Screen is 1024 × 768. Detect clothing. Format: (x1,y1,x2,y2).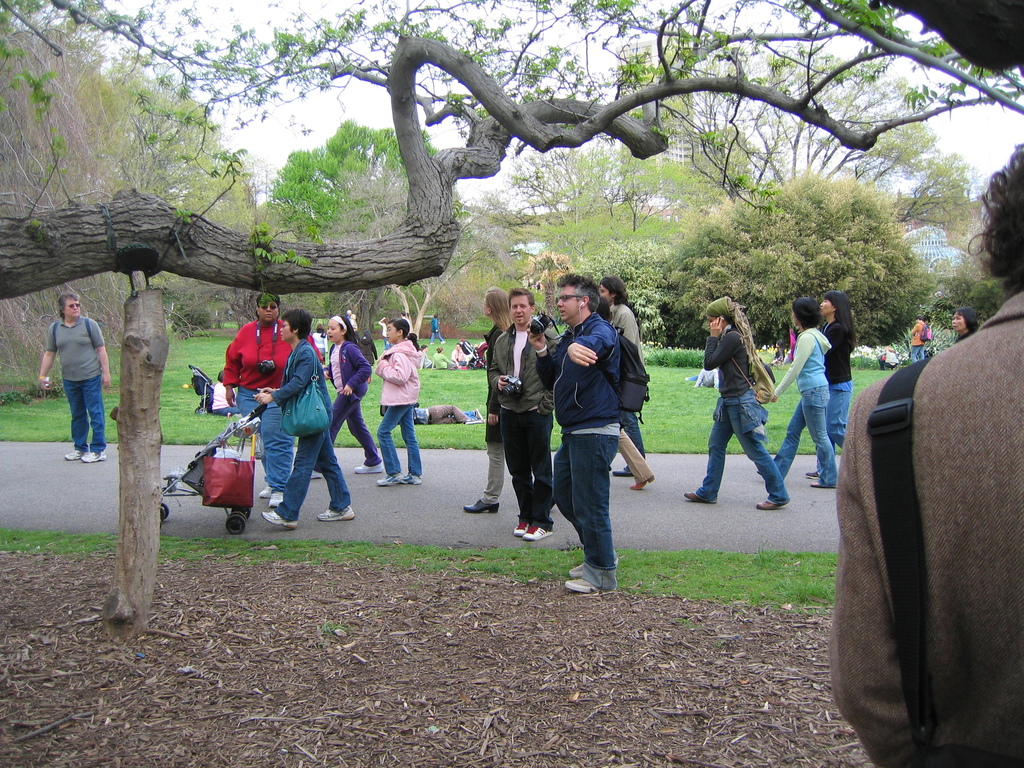
(220,308,297,395).
